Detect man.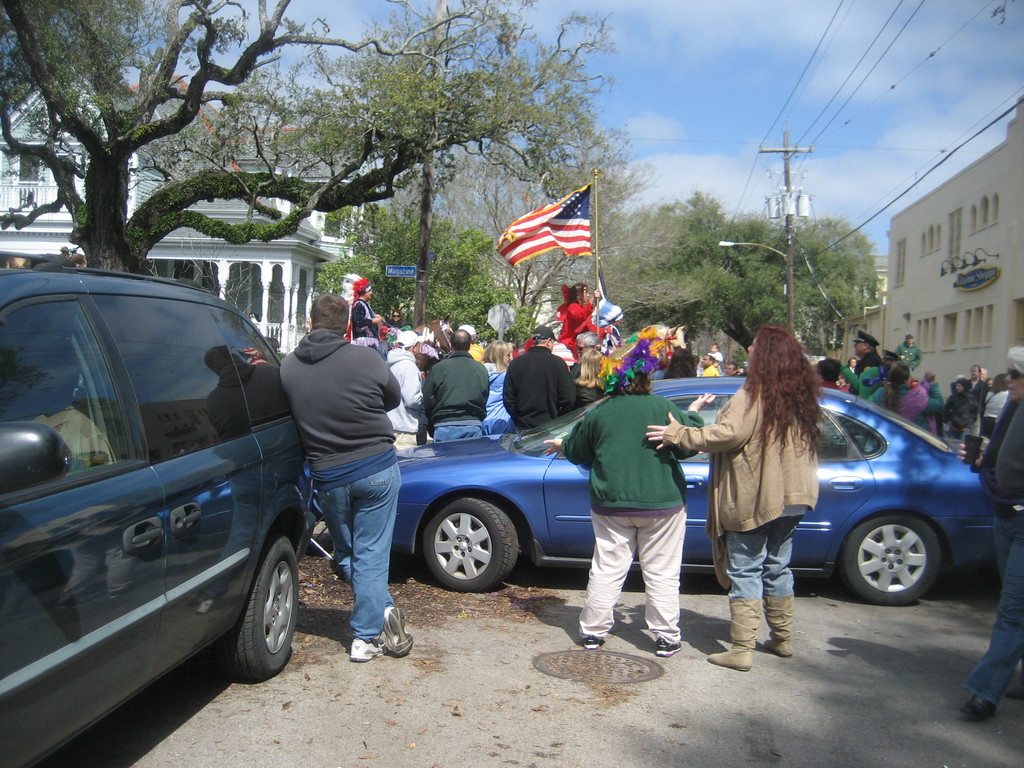
Detected at [723,361,738,374].
